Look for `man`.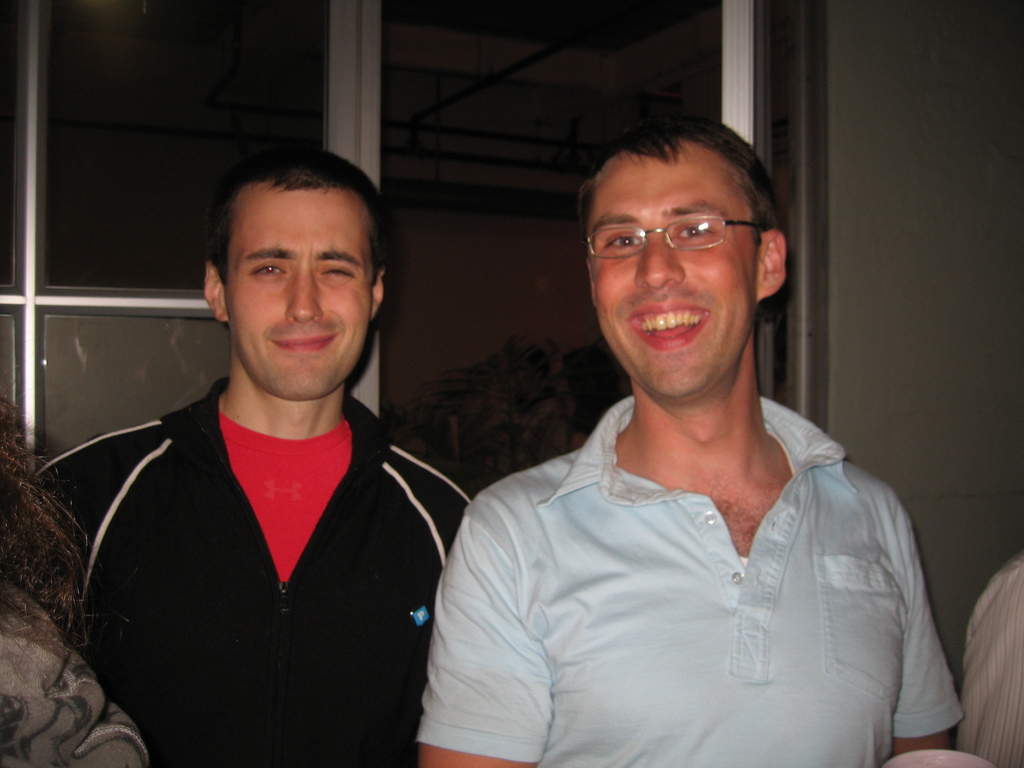
Found: [left=29, top=145, right=490, bottom=767].
